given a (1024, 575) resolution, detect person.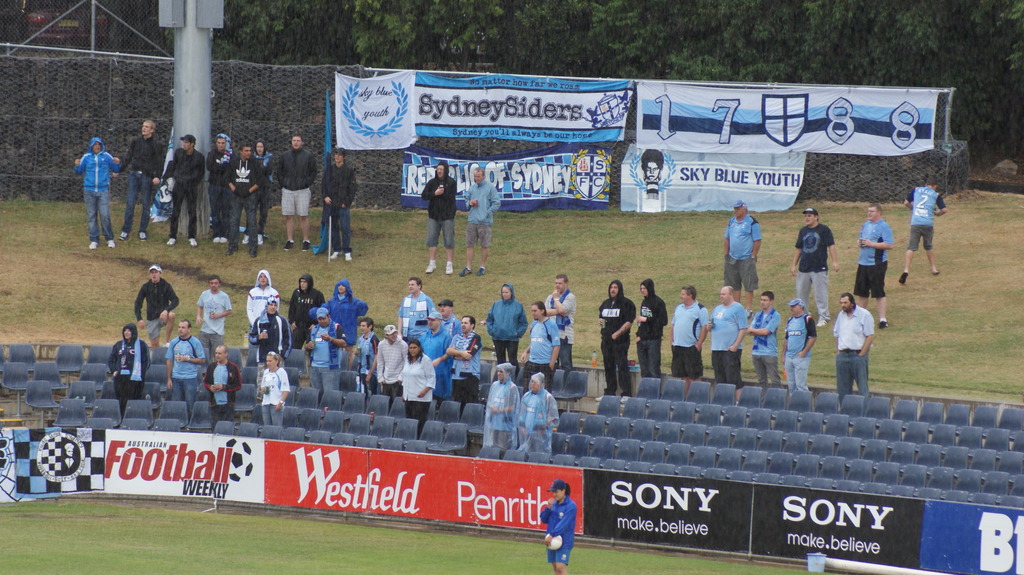
x1=702 y1=282 x2=747 y2=382.
